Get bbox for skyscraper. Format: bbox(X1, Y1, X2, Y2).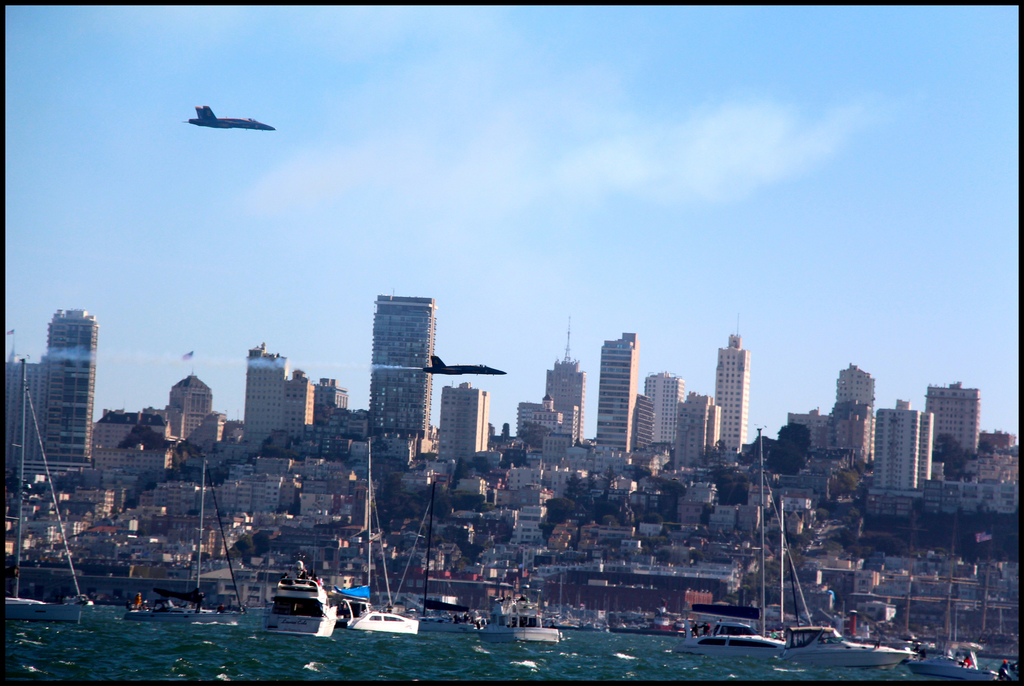
bbox(590, 321, 636, 467).
